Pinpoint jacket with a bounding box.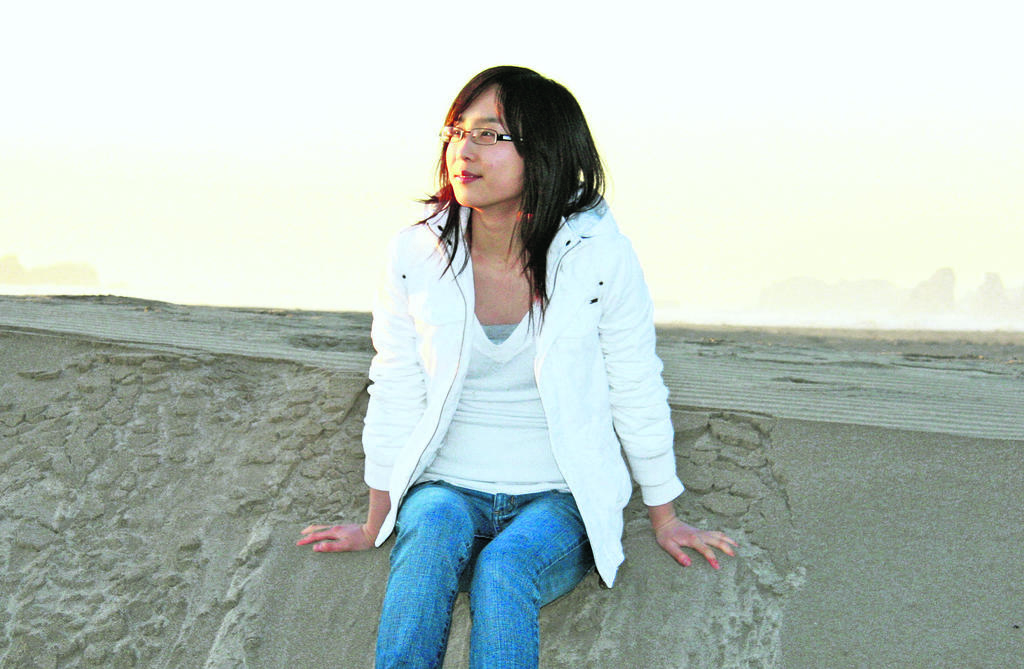
(347,123,685,543).
